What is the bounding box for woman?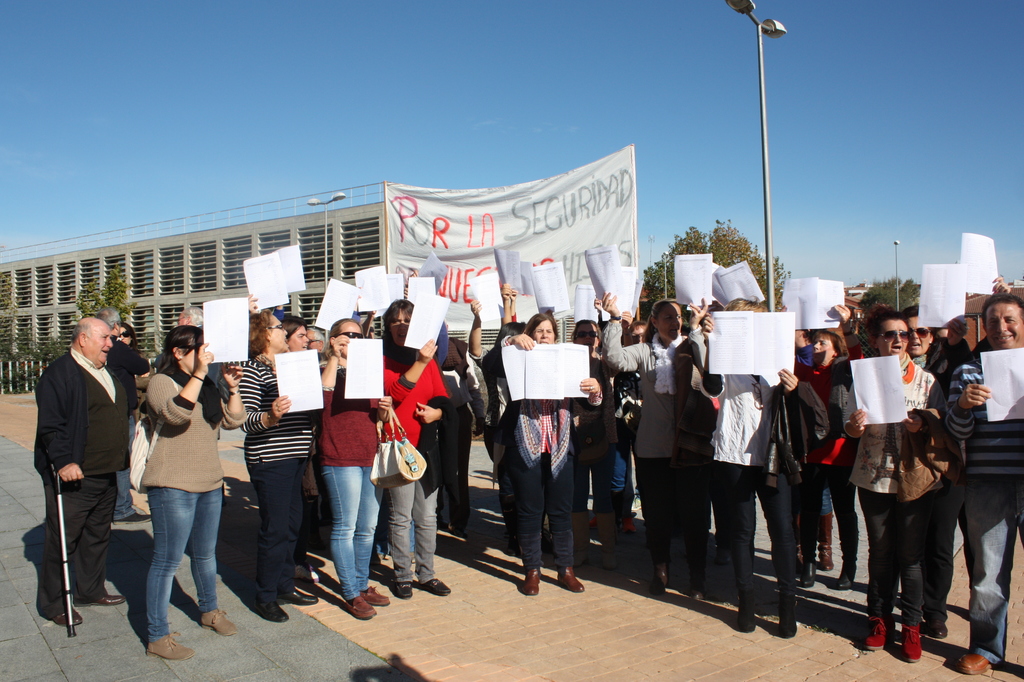
bbox=[489, 312, 599, 601].
